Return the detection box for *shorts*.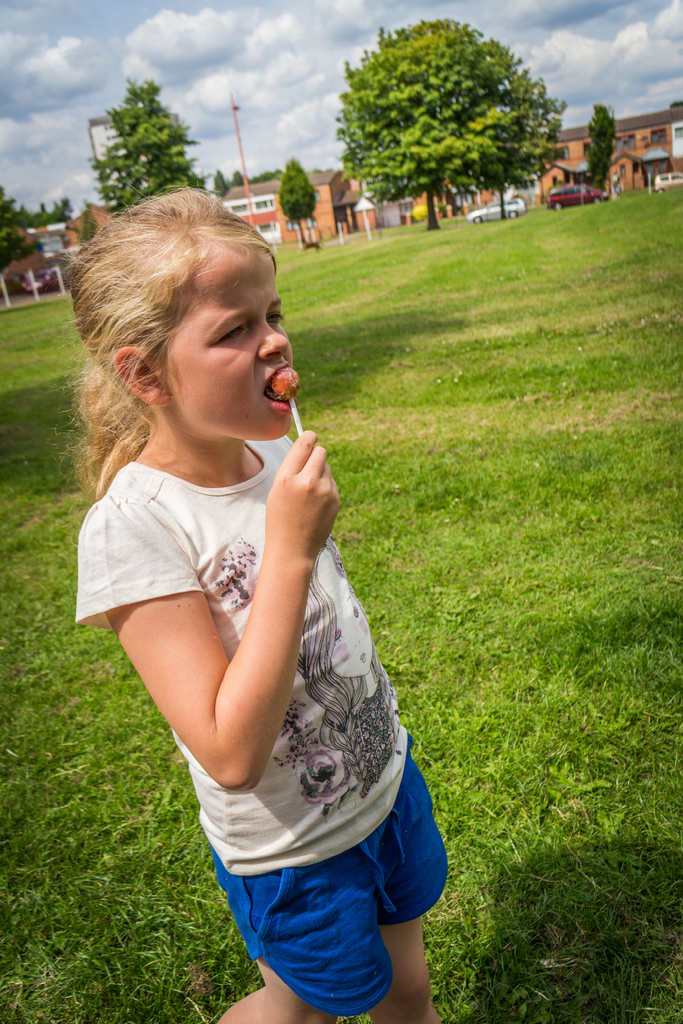
box(211, 730, 447, 1015).
